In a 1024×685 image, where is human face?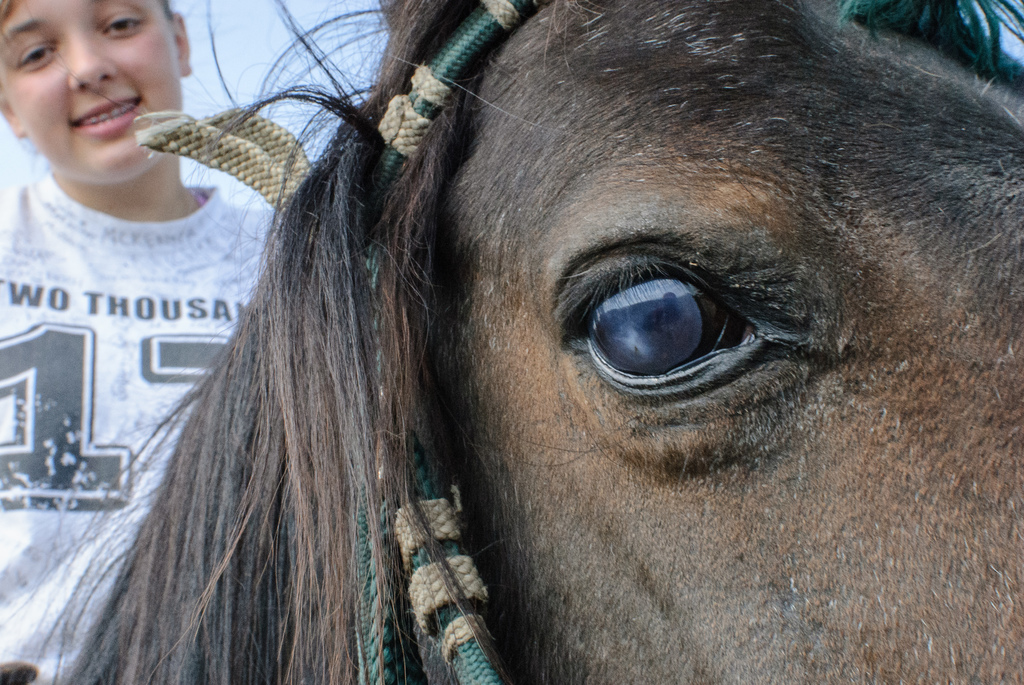
(left=0, top=0, right=184, bottom=172).
